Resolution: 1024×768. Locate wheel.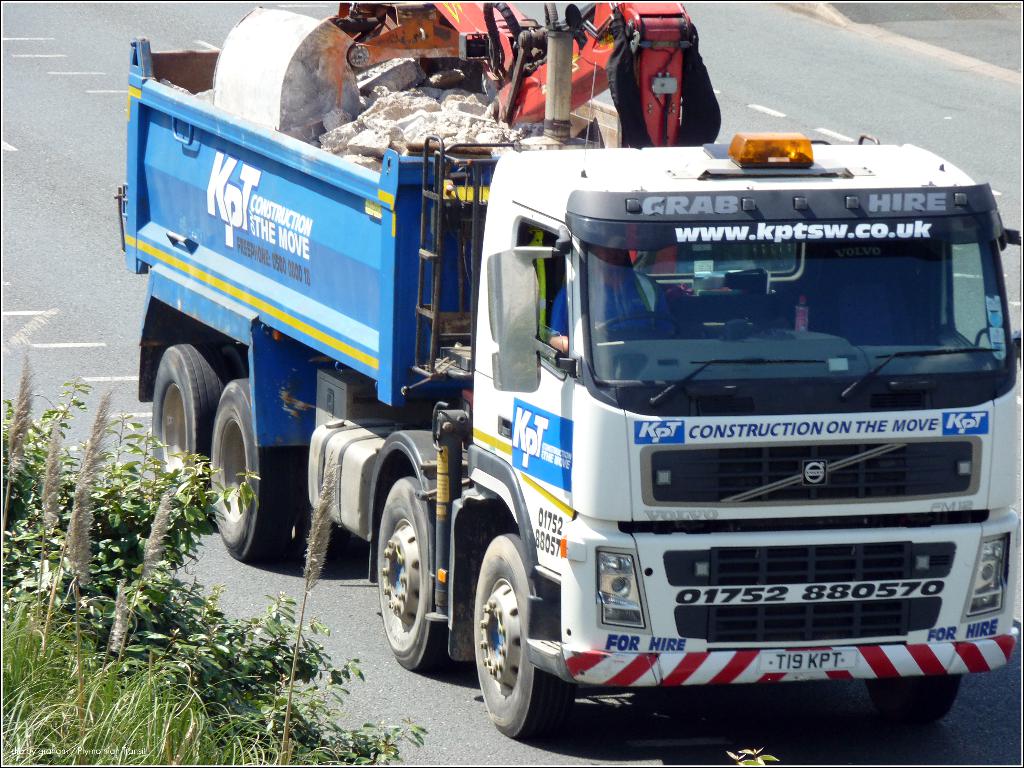
<box>212,380,300,562</box>.
